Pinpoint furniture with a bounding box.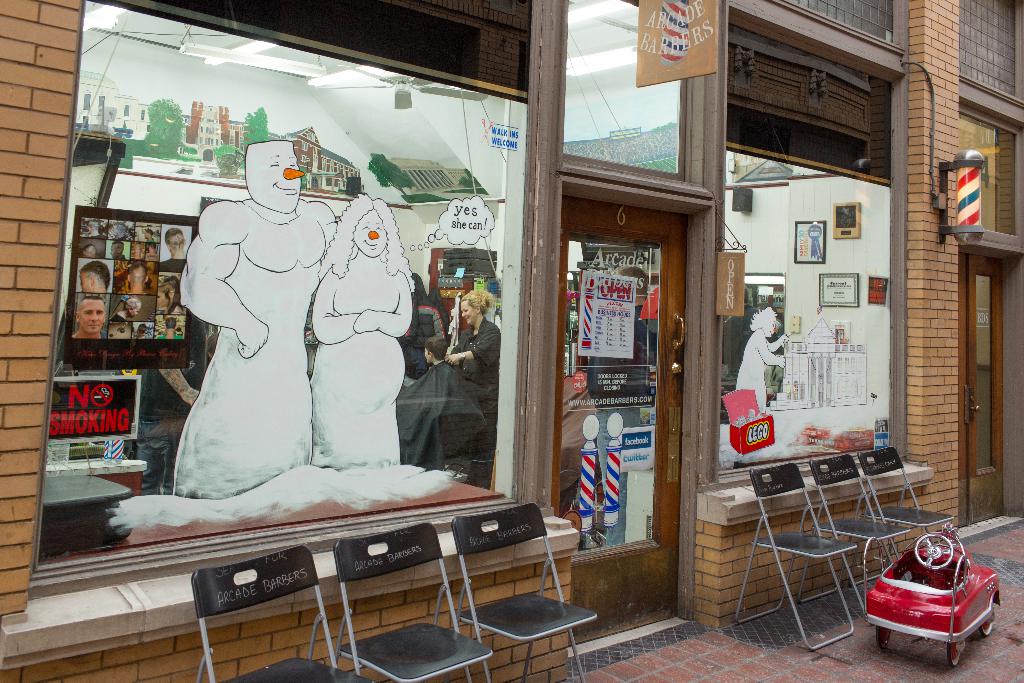
(left=797, top=451, right=911, bottom=606).
